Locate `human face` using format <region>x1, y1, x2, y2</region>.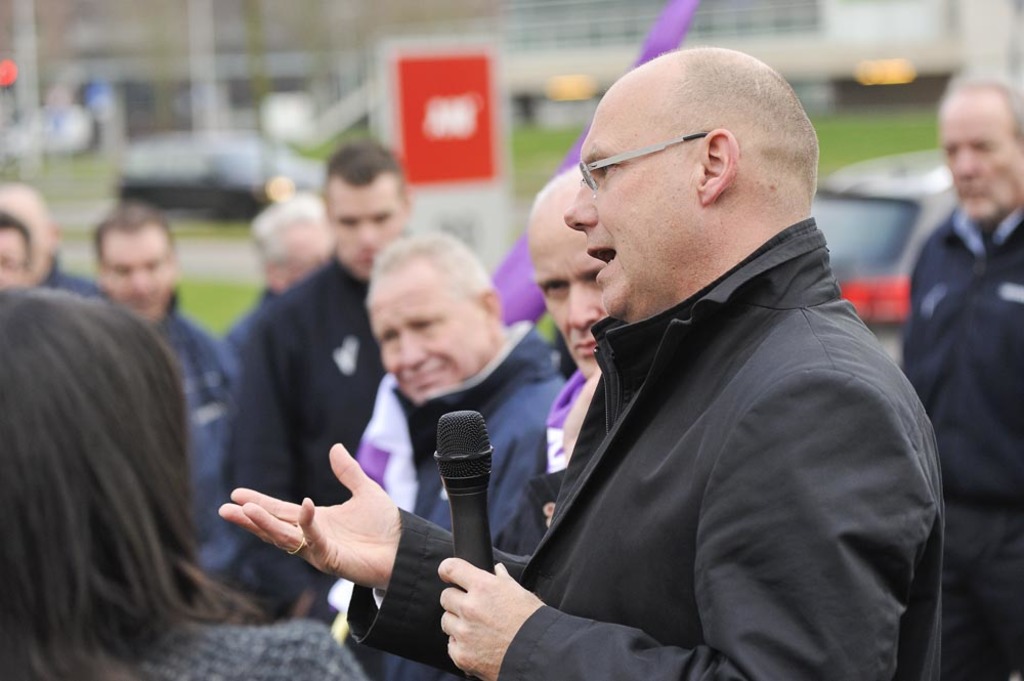
<region>569, 88, 695, 318</region>.
